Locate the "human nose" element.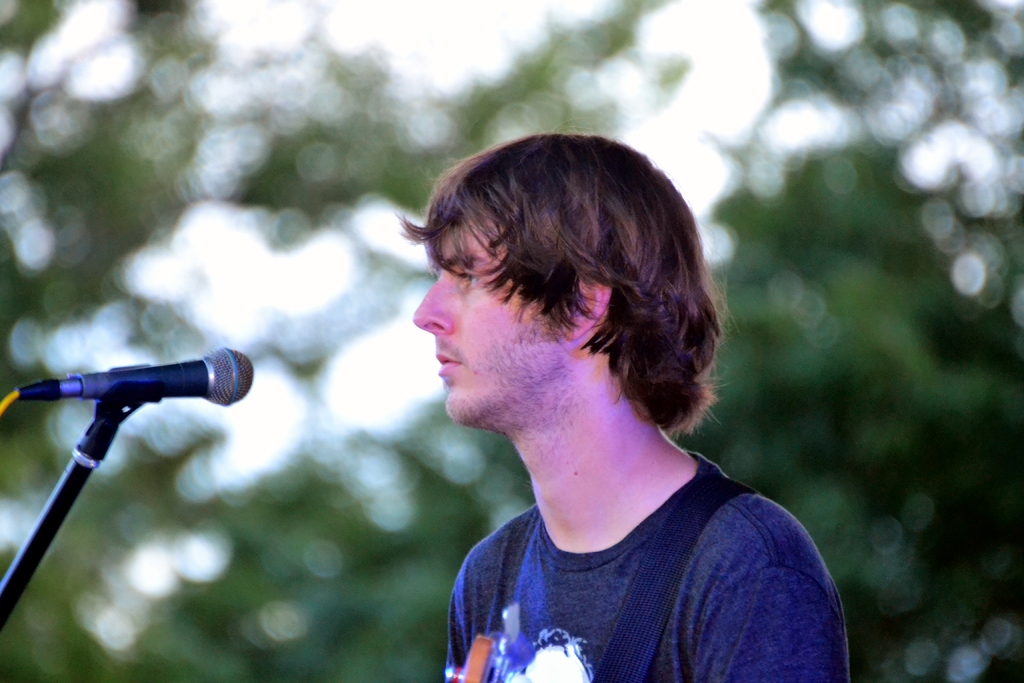
Element bbox: 409/265/452/332.
